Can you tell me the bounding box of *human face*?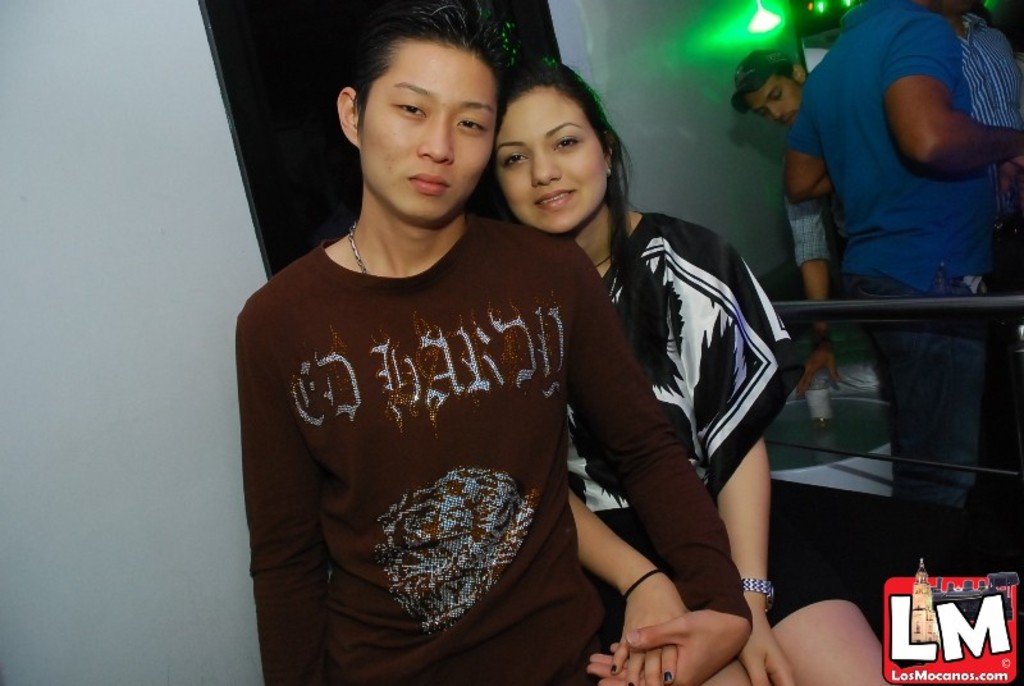
[362,37,500,228].
